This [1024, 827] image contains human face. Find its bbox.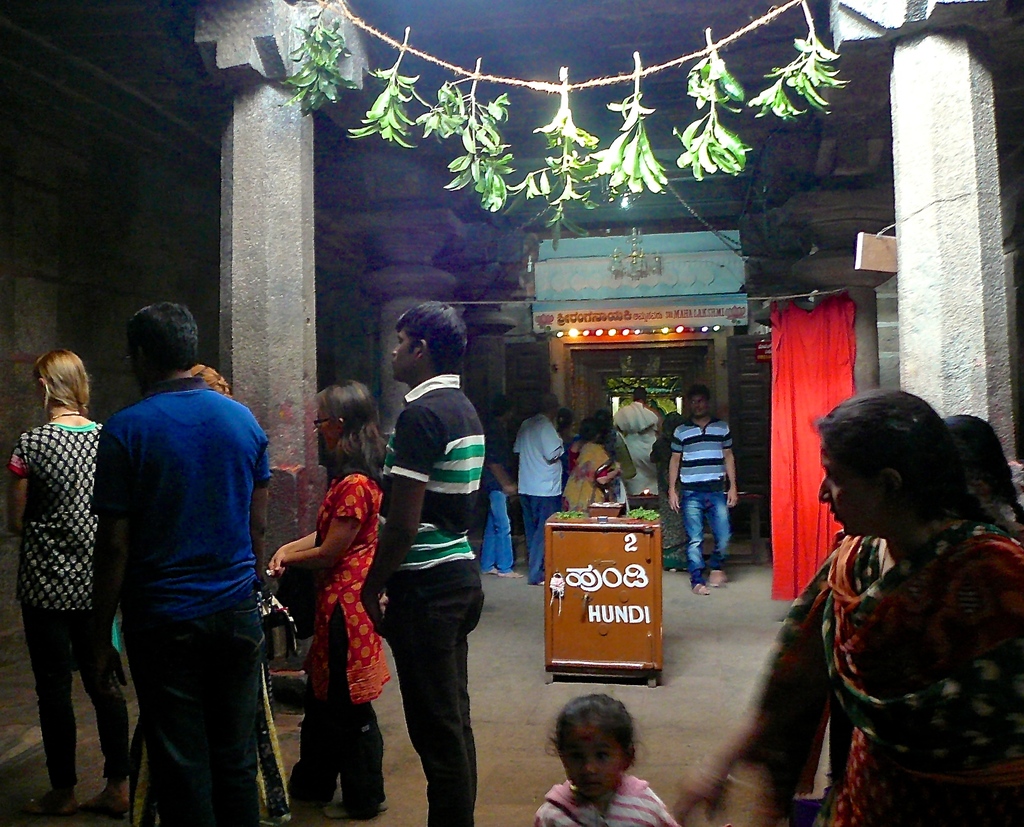
region(688, 389, 703, 414).
